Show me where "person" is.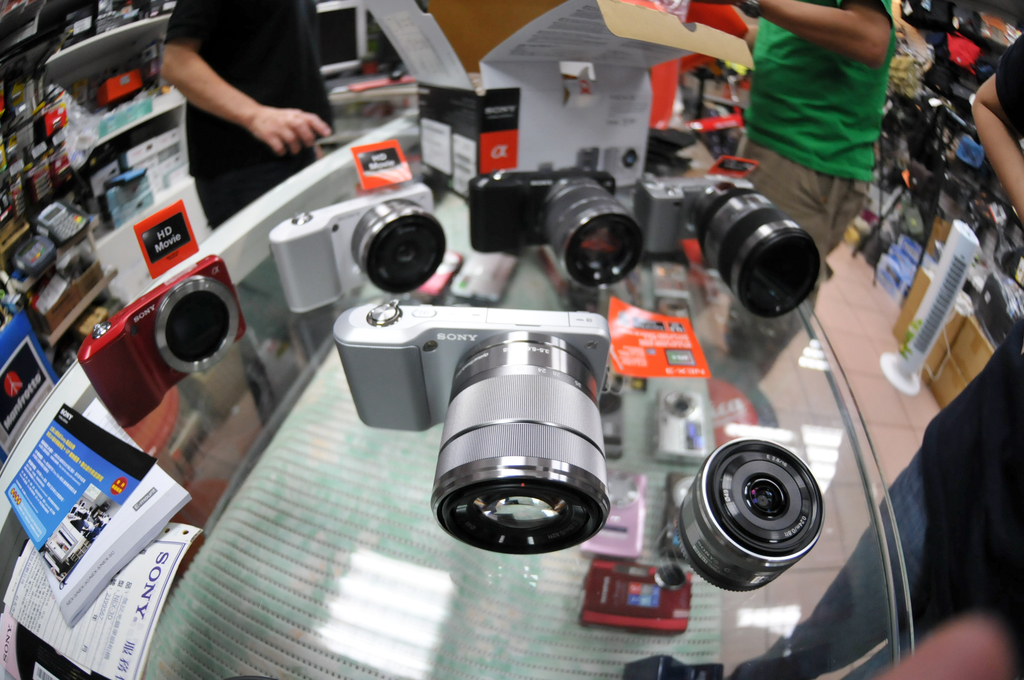
"person" is at detection(724, 34, 1023, 679).
